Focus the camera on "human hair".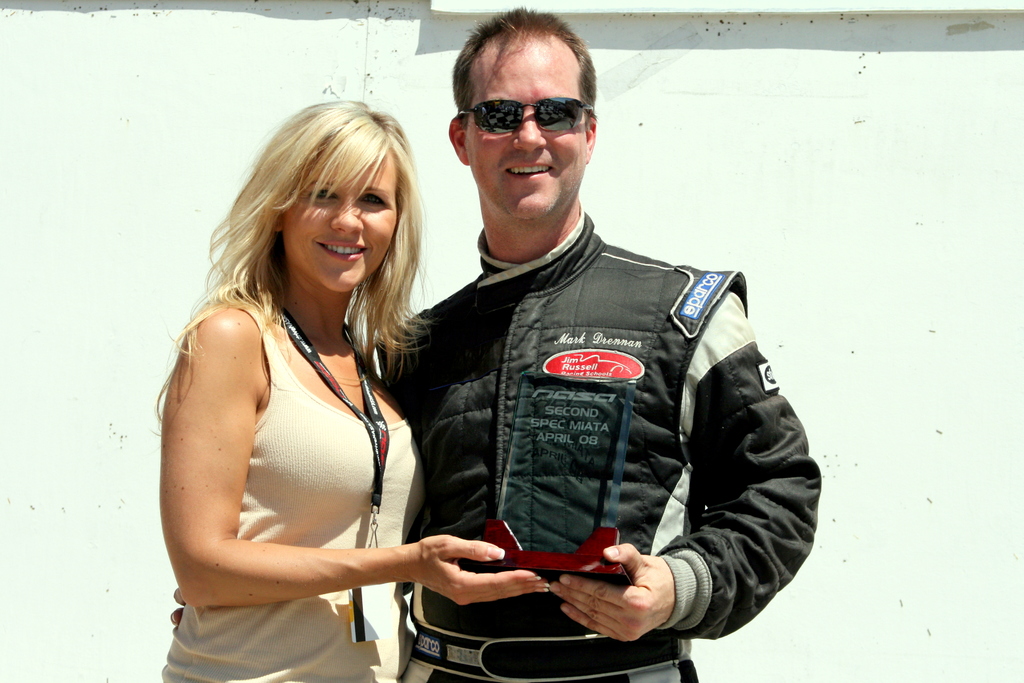
Focus region: x1=159, y1=95, x2=435, y2=426.
